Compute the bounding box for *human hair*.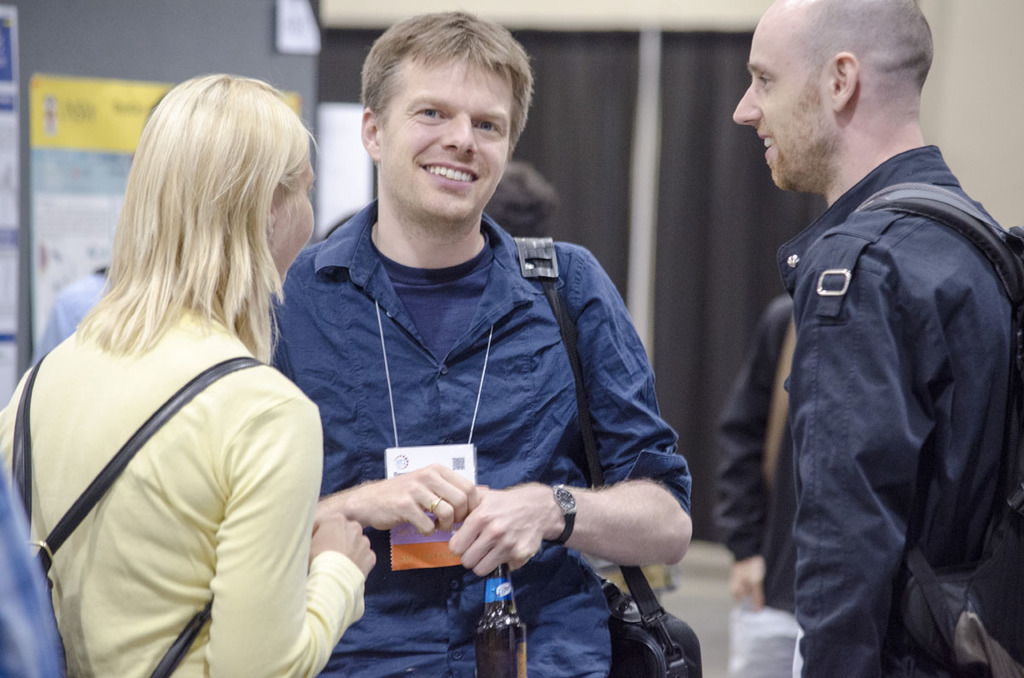
crop(484, 156, 564, 238).
